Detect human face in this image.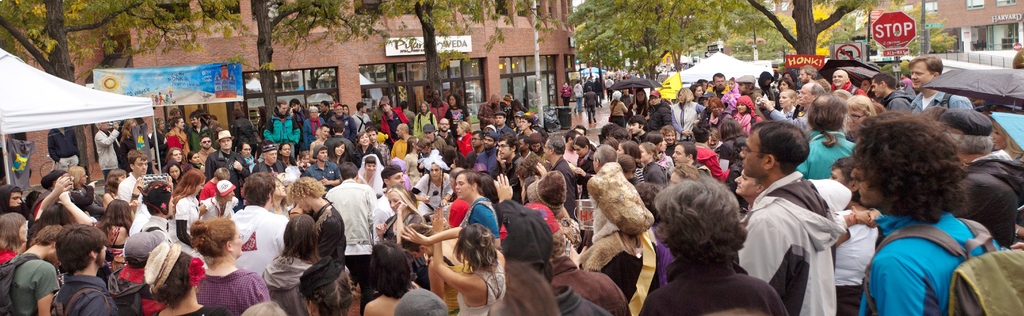
Detection: [657,137,668,151].
